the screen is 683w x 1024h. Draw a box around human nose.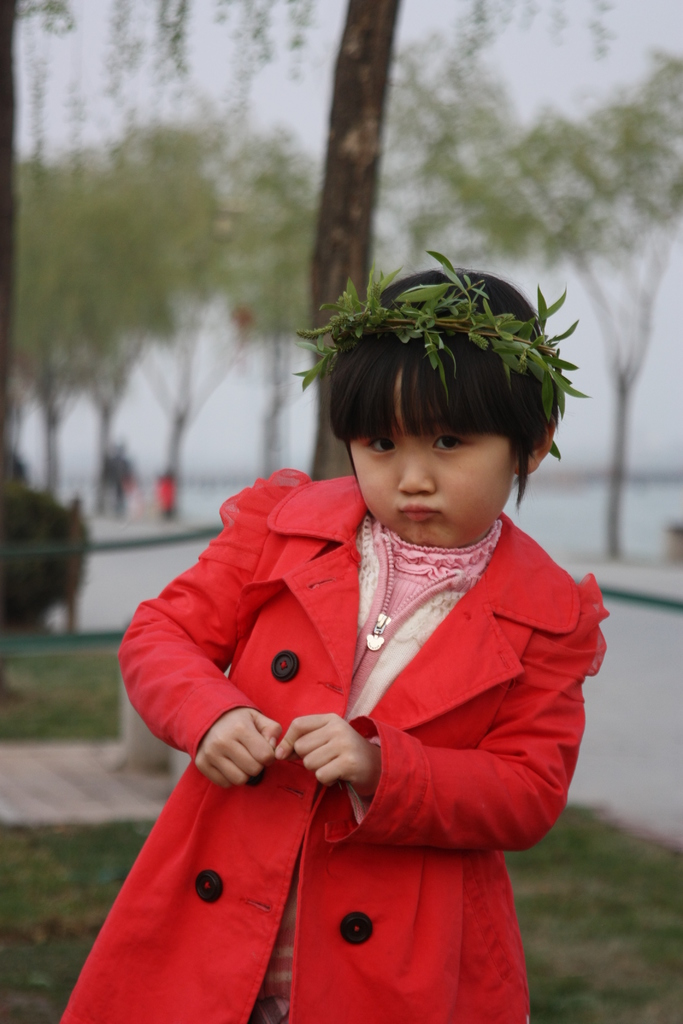
bbox(391, 443, 436, 490).
